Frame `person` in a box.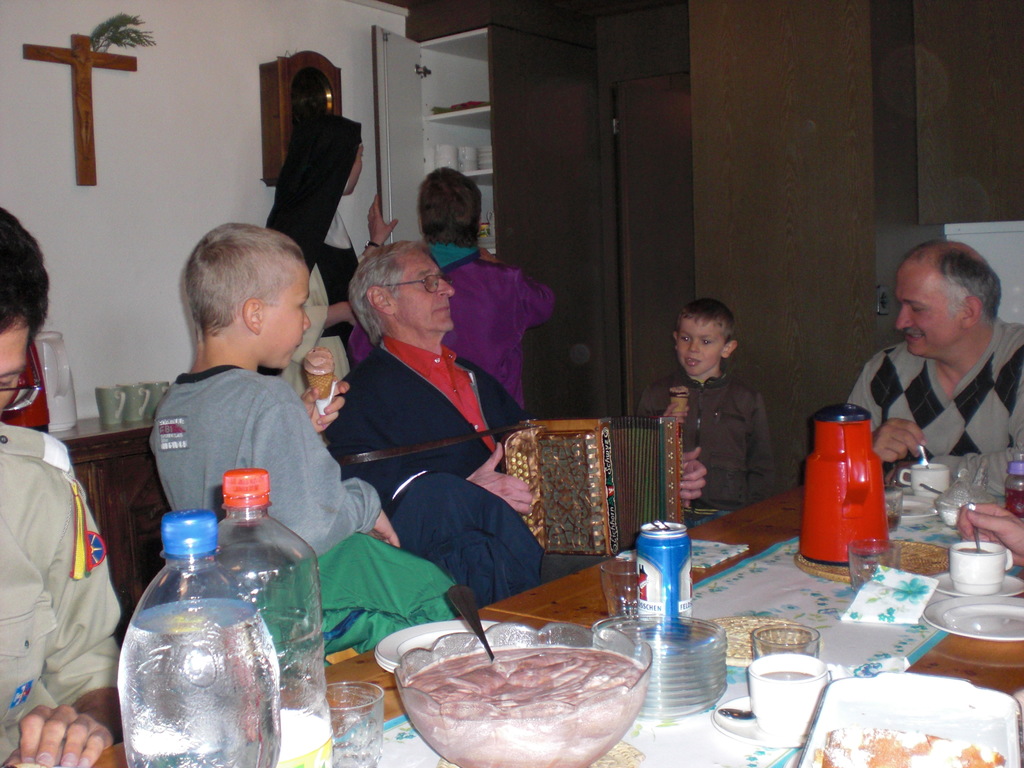
(863,226,1016,517).
